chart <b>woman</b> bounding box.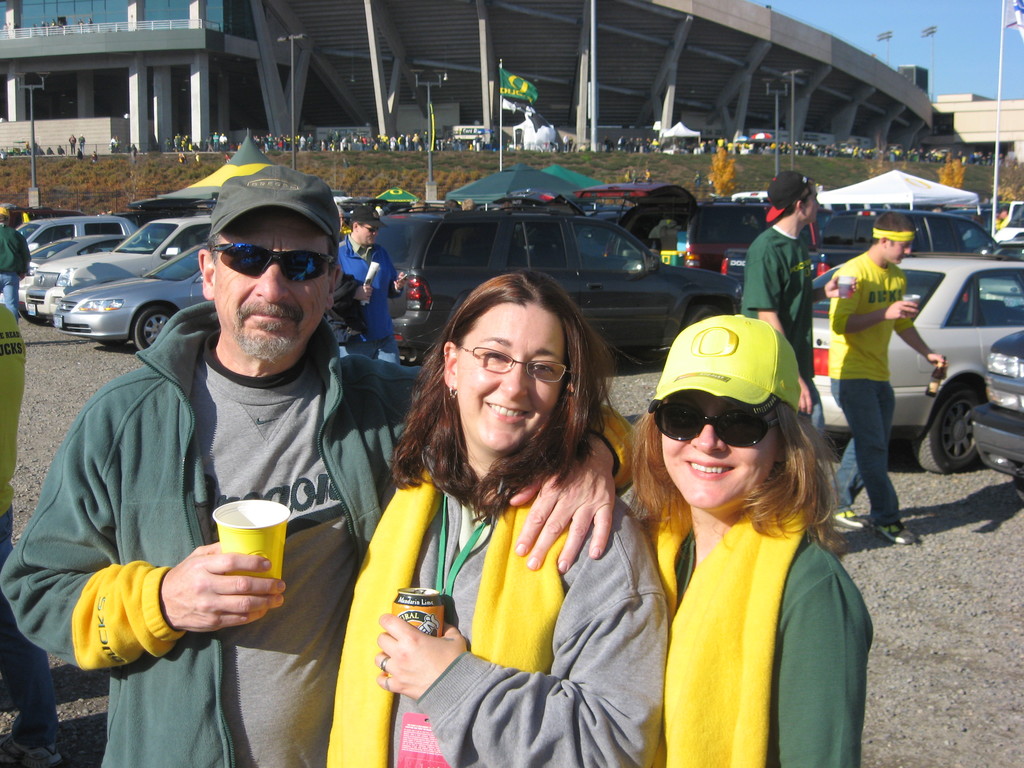
Charted: left=350, top=250, right=659, bottom=760.
